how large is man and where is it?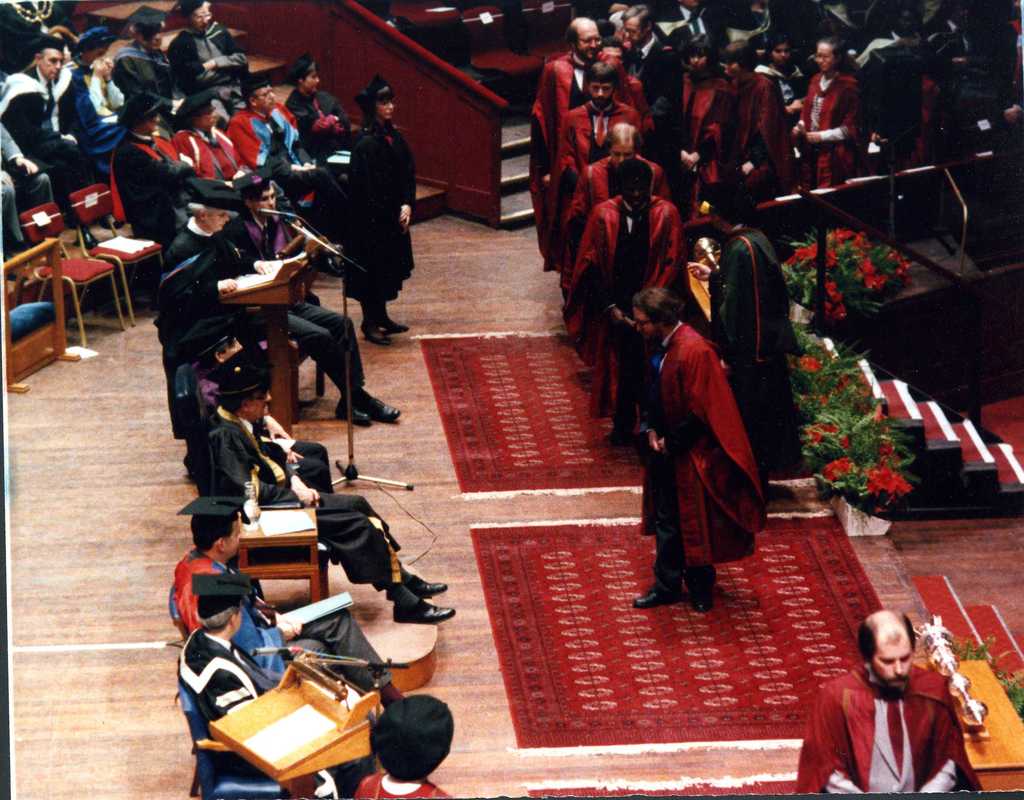
Bounding box: region(636, 280, 771, 605).
